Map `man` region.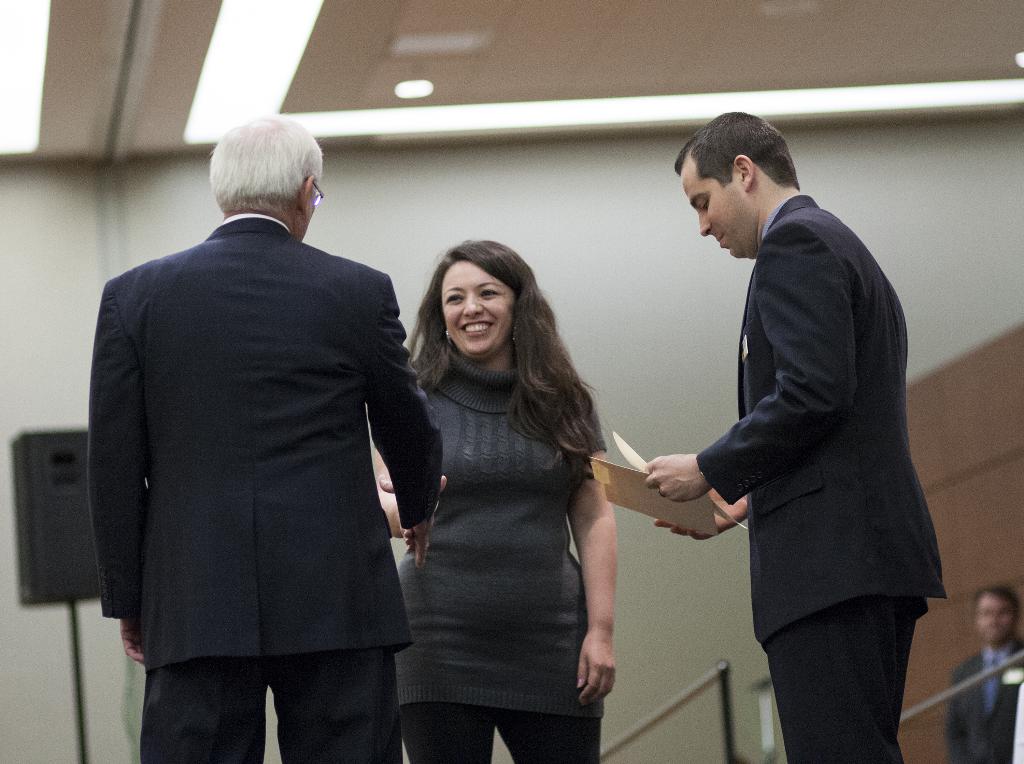
Mapped to <bbox>90, 90, 439, 744</bbox>.
